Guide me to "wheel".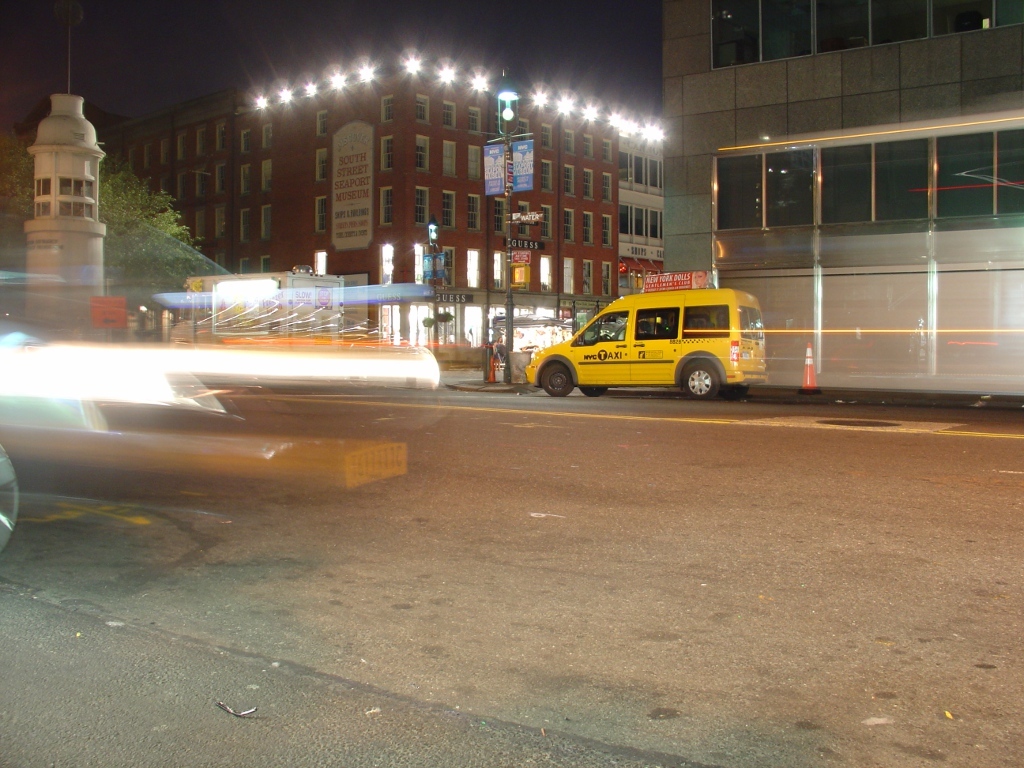
Guidance: [680, 364, 723, 404].
